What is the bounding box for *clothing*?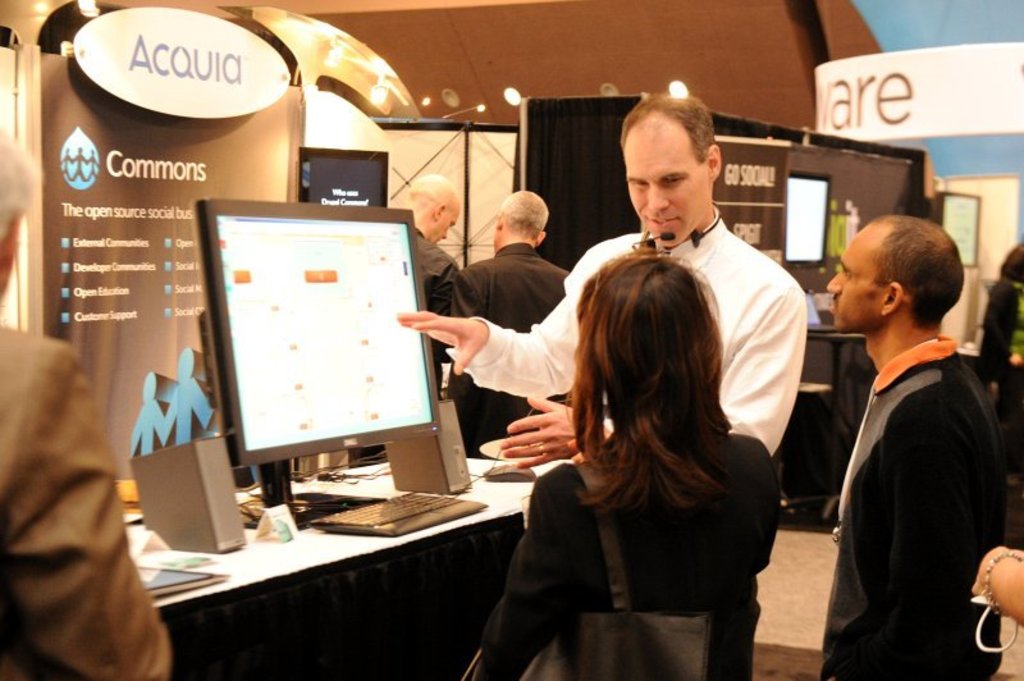
bbox=(457, 241, 571, 451).
